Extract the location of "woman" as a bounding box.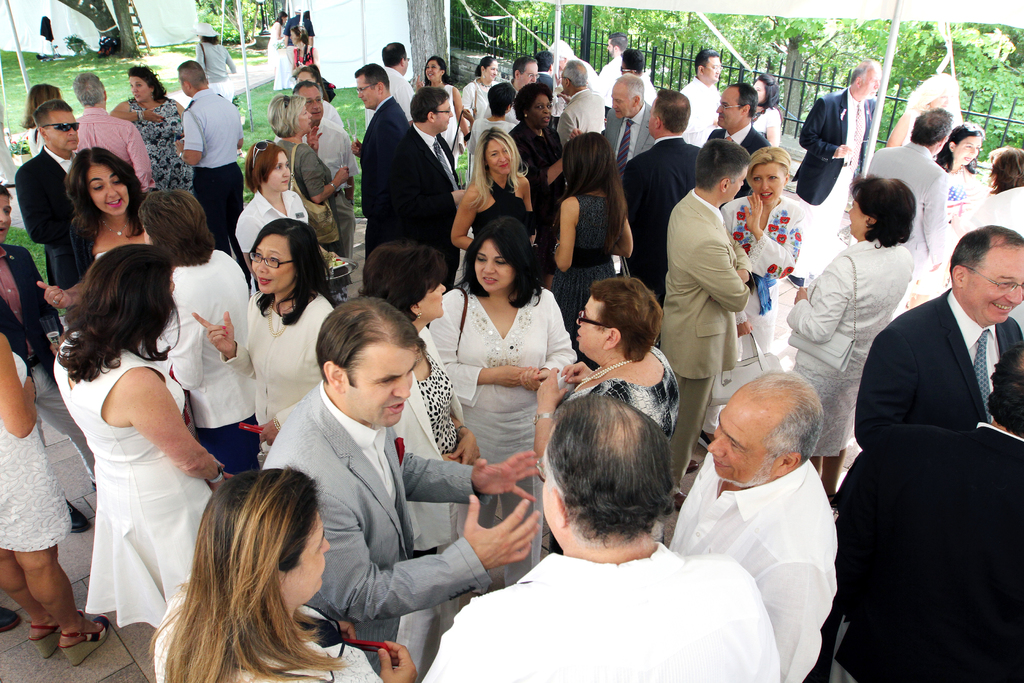
bbox(470, 78, 520, 142).
